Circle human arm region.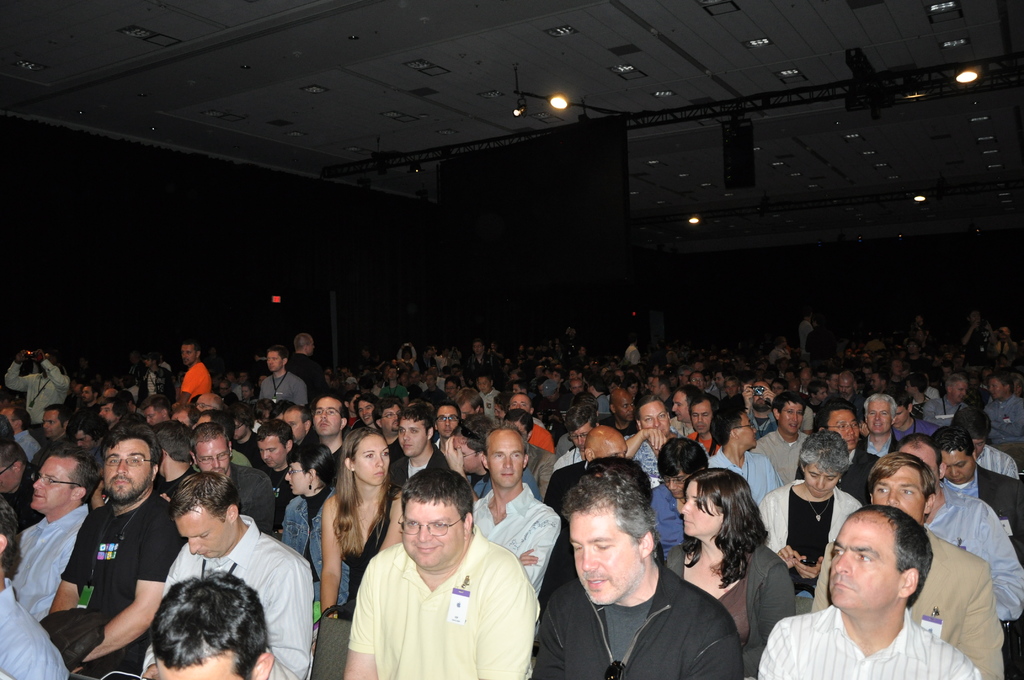
Region: [left=247, top=470, right=282, bottom=542].
